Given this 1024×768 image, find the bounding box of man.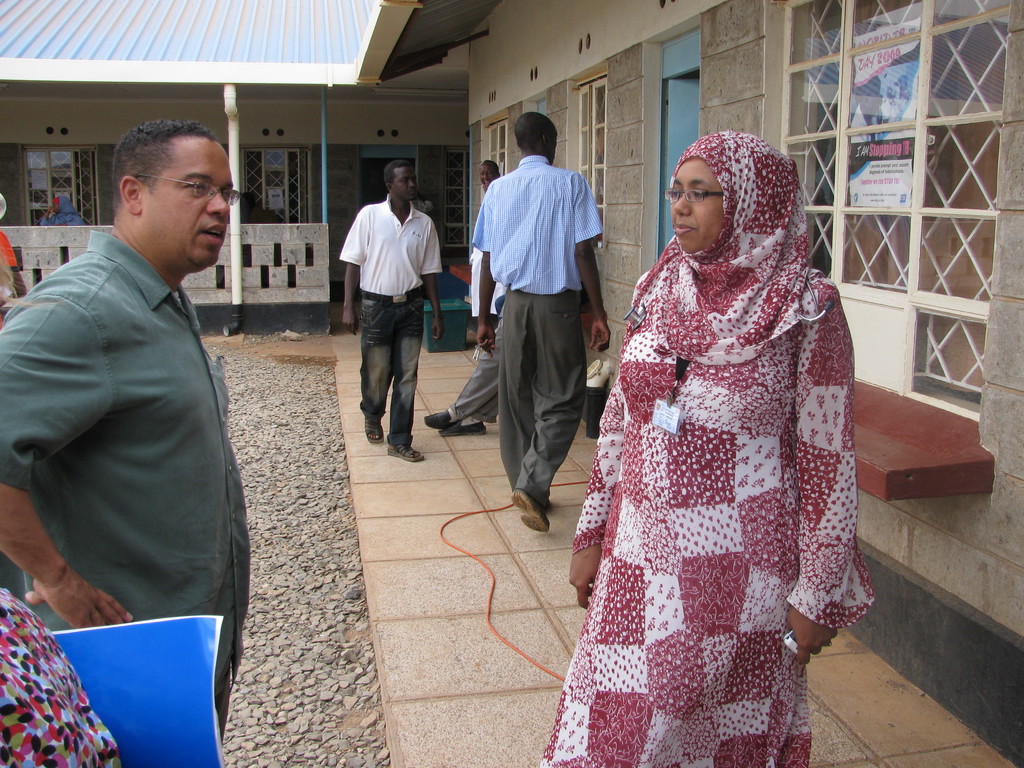
region(474, 107, 613, 534).
